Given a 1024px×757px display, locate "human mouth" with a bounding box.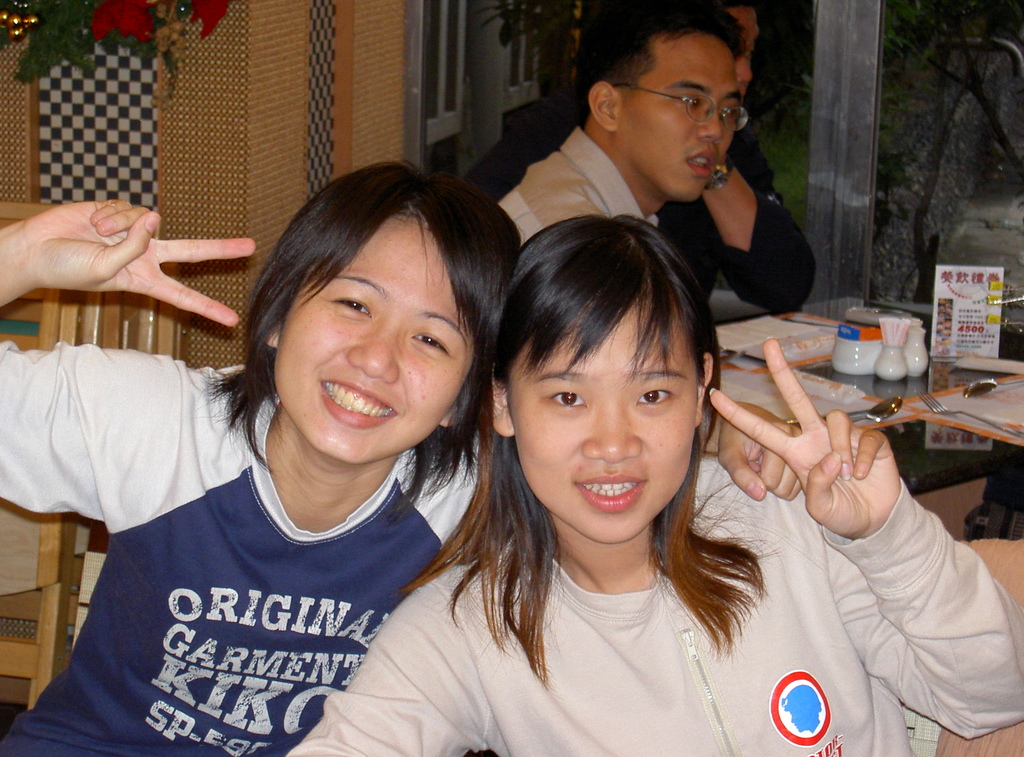
Located: <bbox>317, 372, 402, 440</bbox>.
